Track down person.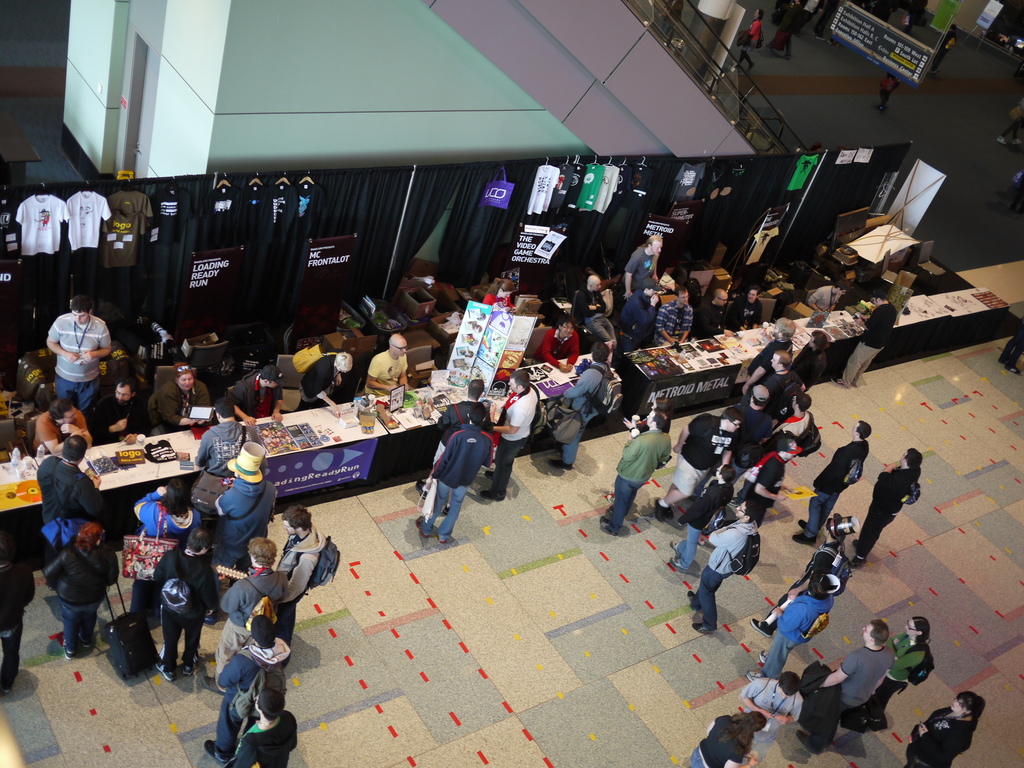
Tracked to crop(790, 419, 875, 552).
